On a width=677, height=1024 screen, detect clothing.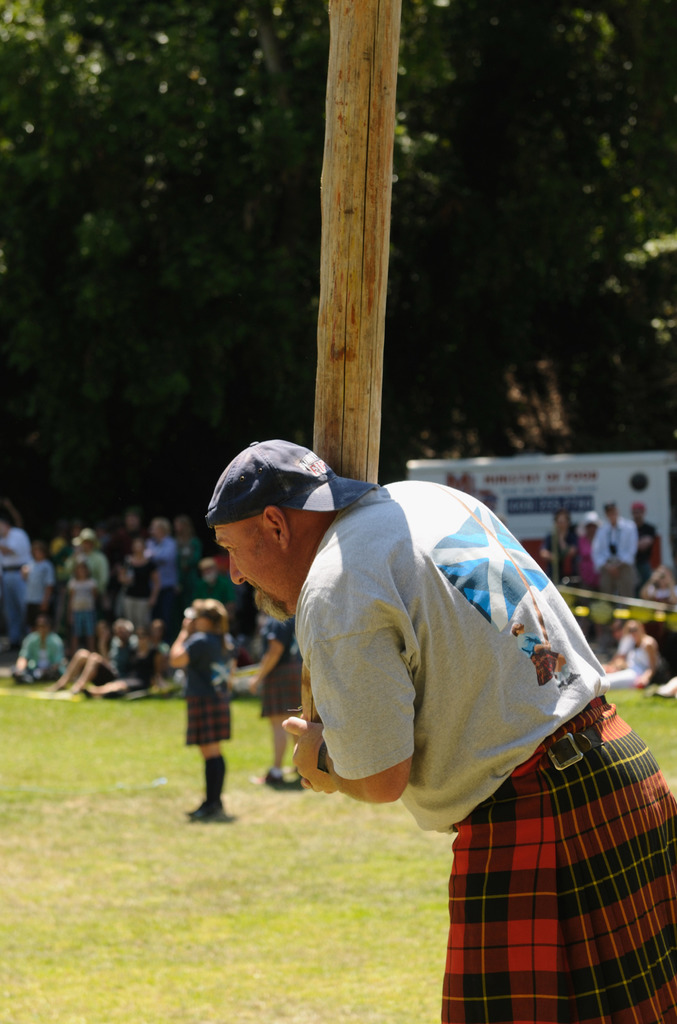
247, 456, 631, 952.
